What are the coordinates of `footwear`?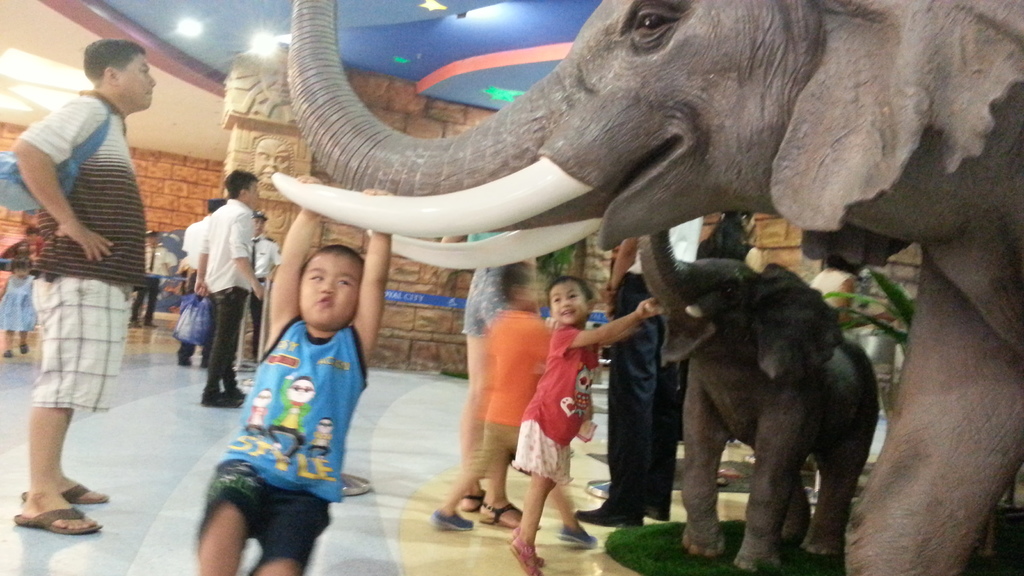
rect(177, 346, 191, 363).
